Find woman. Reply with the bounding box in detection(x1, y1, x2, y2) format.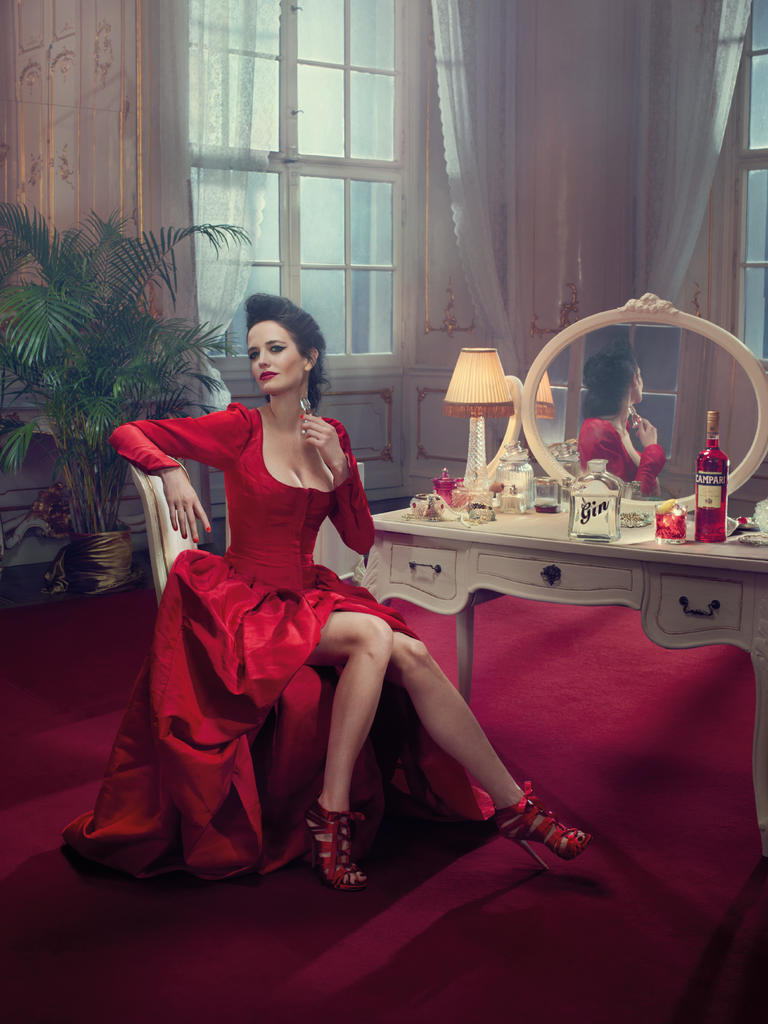
detection(88, 285, 596, 899).
